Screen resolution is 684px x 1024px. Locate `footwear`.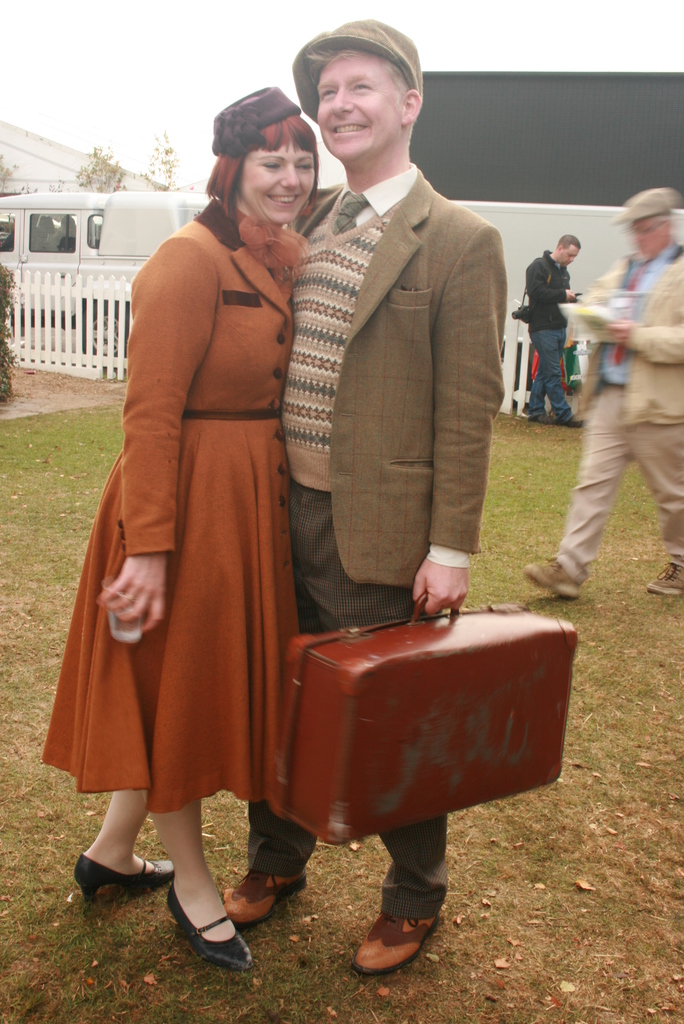
(left=521, top=553, right=583, bottom=595).
